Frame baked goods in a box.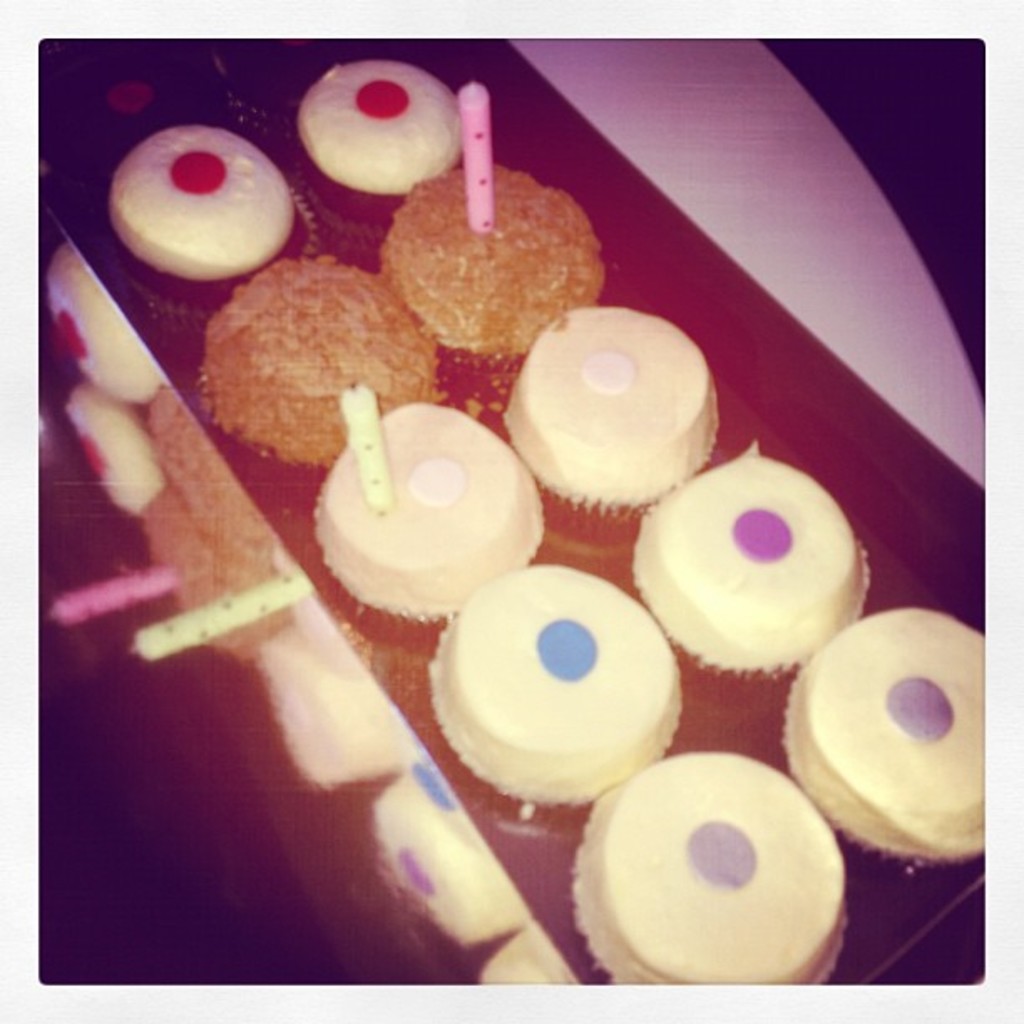
566, 751, 847, 989.
